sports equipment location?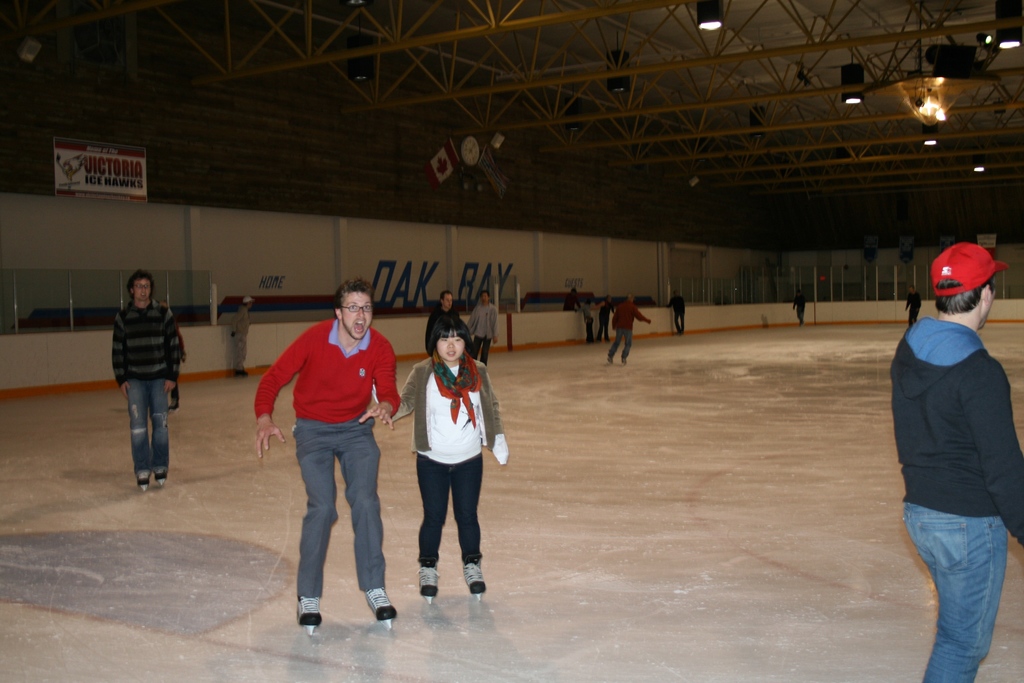
box=[136, 472, 155, 490]
